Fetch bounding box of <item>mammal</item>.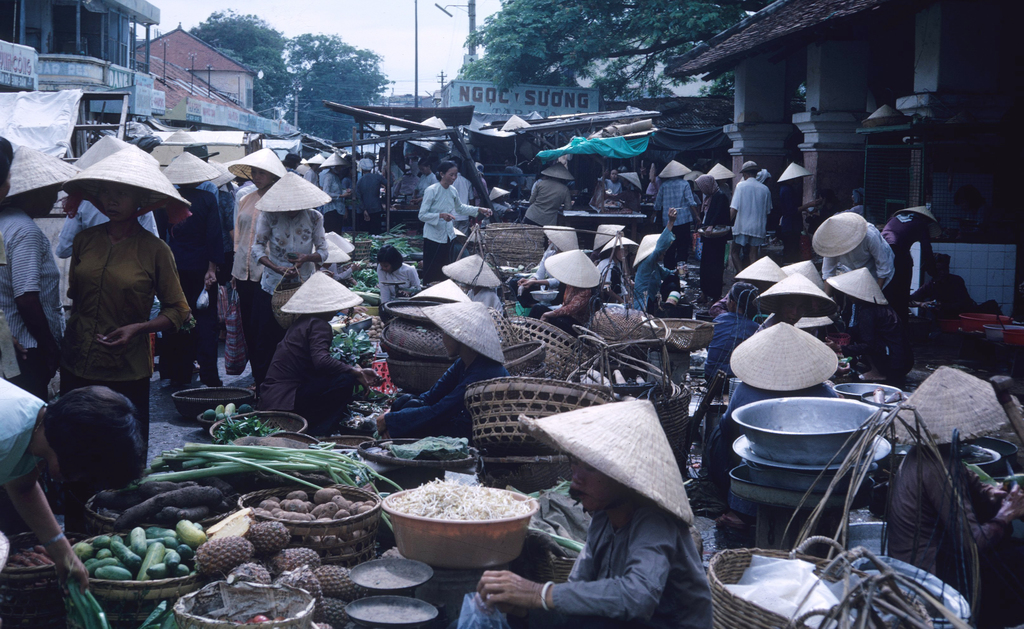
Bbox: (left=70, top=146, right=165, bottom=344).
